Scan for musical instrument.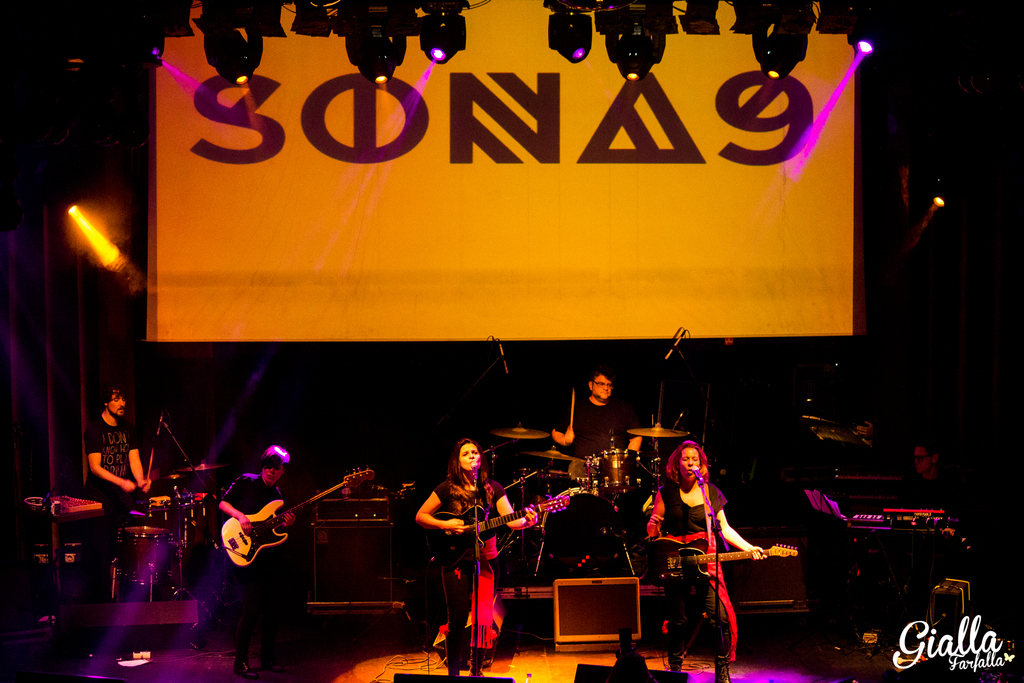
Scan result: rect(625, 423, 693, 445).
